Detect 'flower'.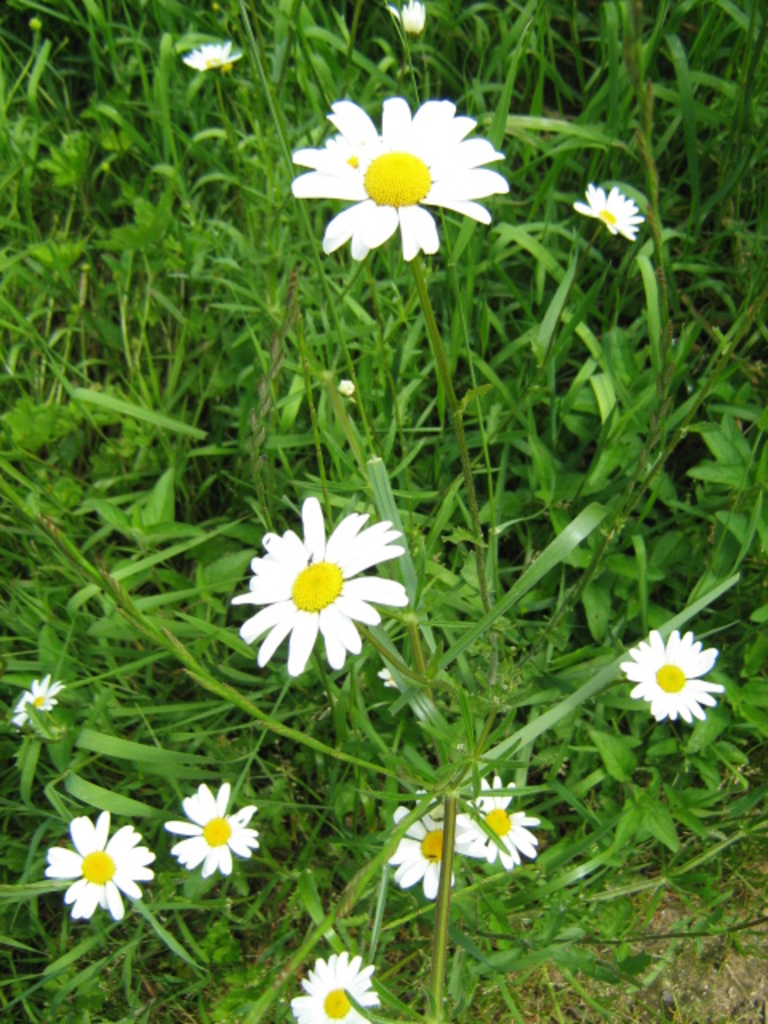
Detected at (6, 674, 66, 731).
